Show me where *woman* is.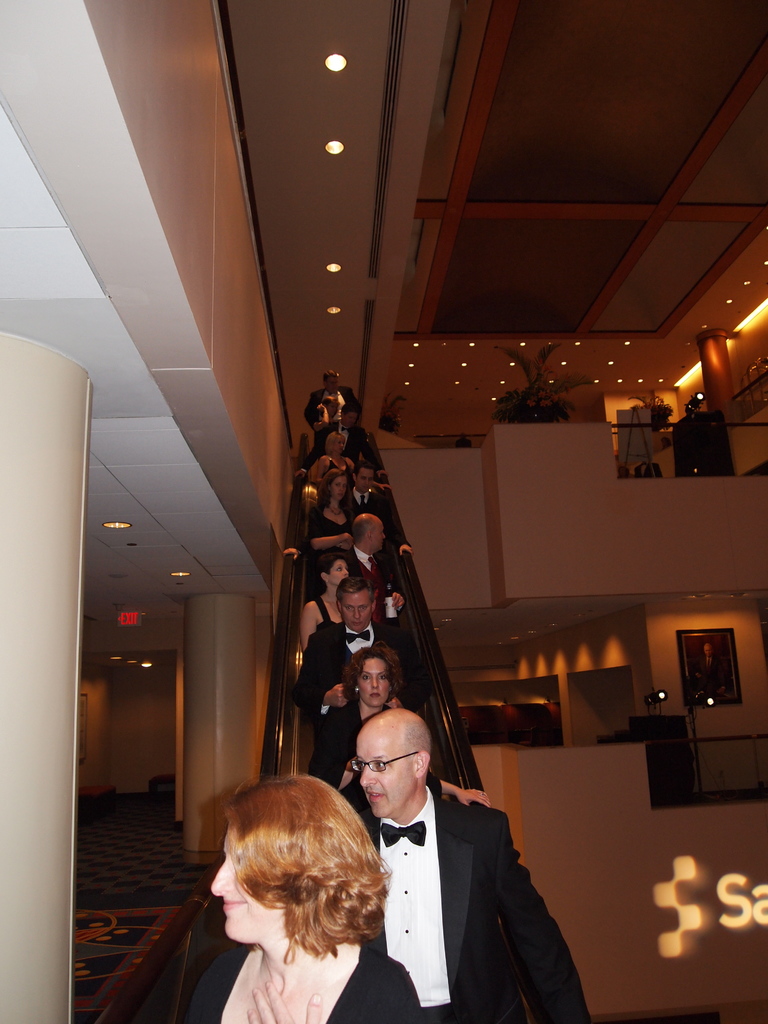
*woman* is at x1=312 y1=393 x2=338 y2=442.
